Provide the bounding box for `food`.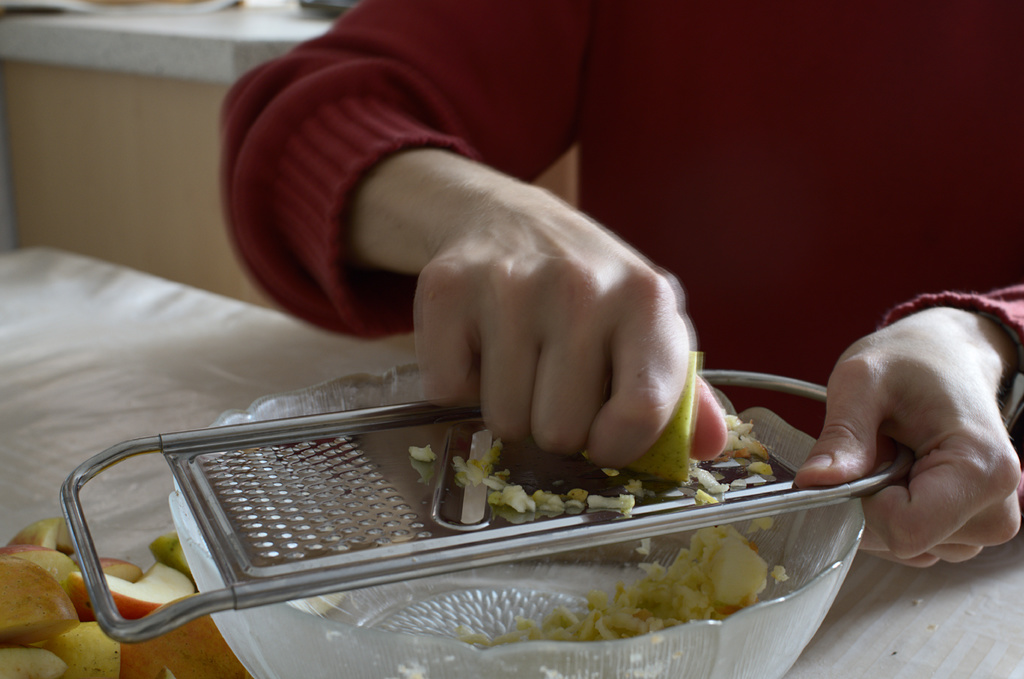
x1=148, y1=529, x2=194, y2=575.
